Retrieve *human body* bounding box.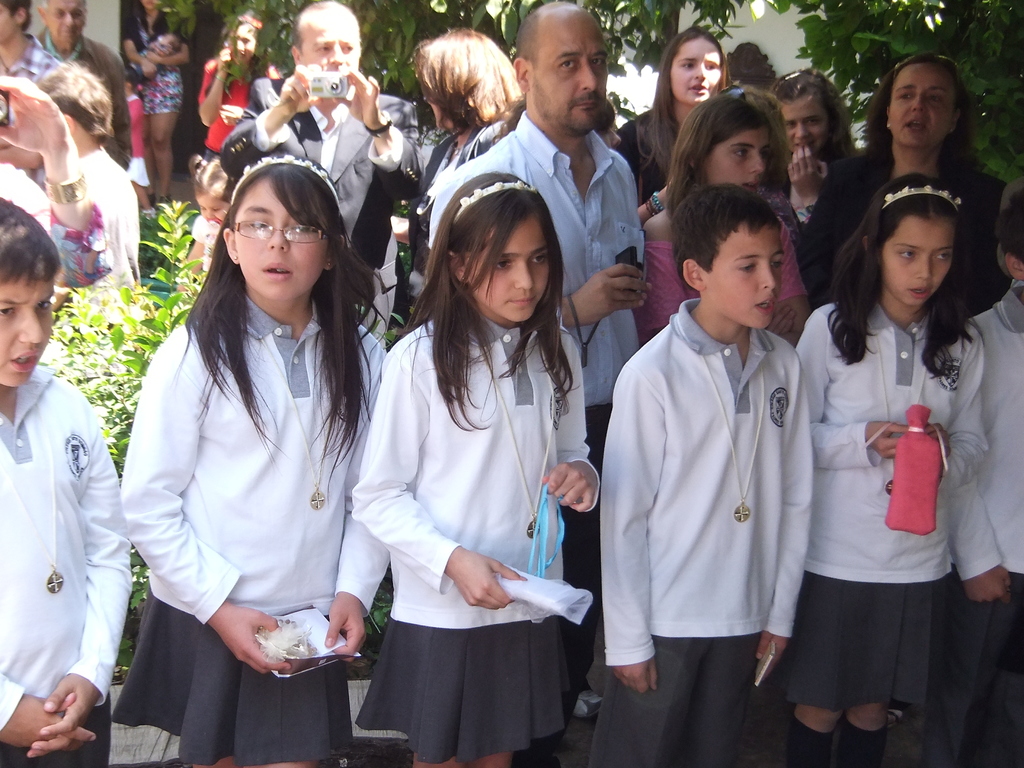
Bounding box: (left=82, top=145, right=138, bottom=294).
